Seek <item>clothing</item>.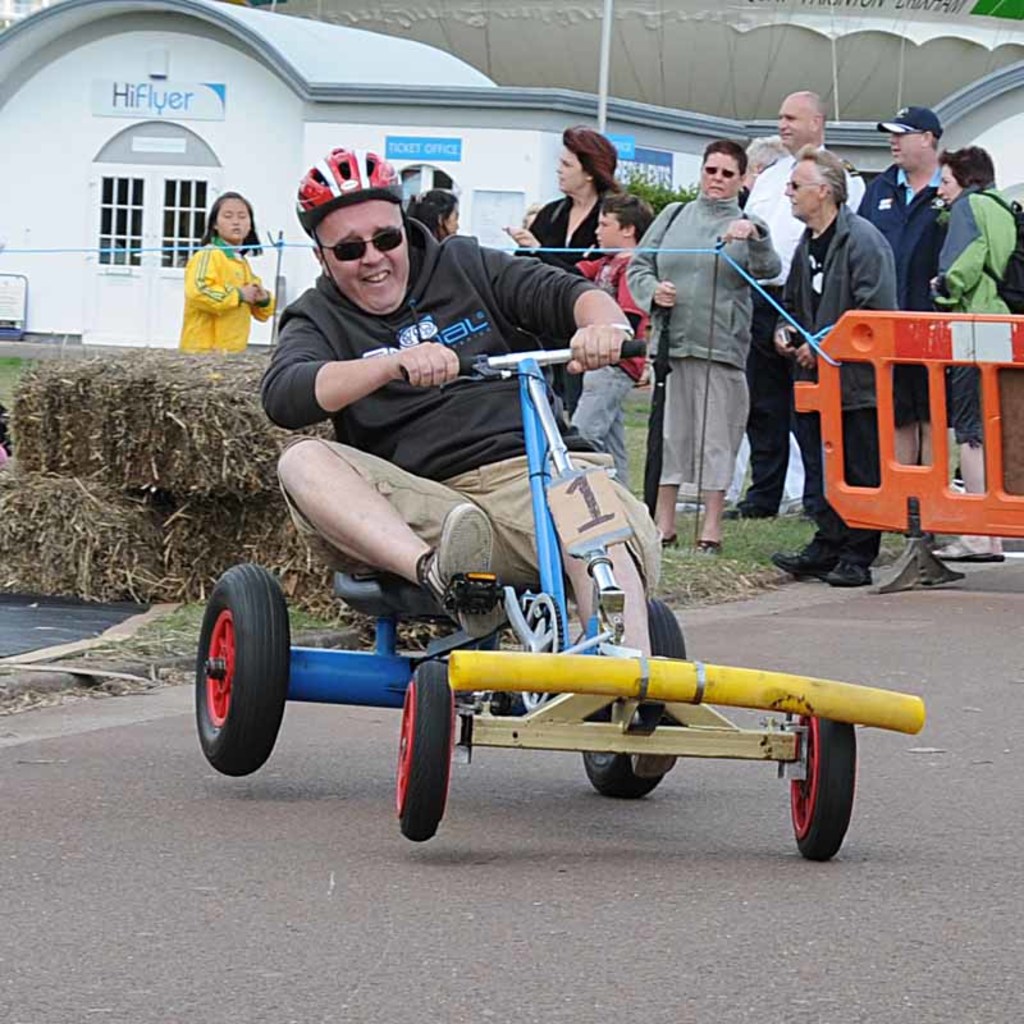
box(257, 216, 603, 475).
